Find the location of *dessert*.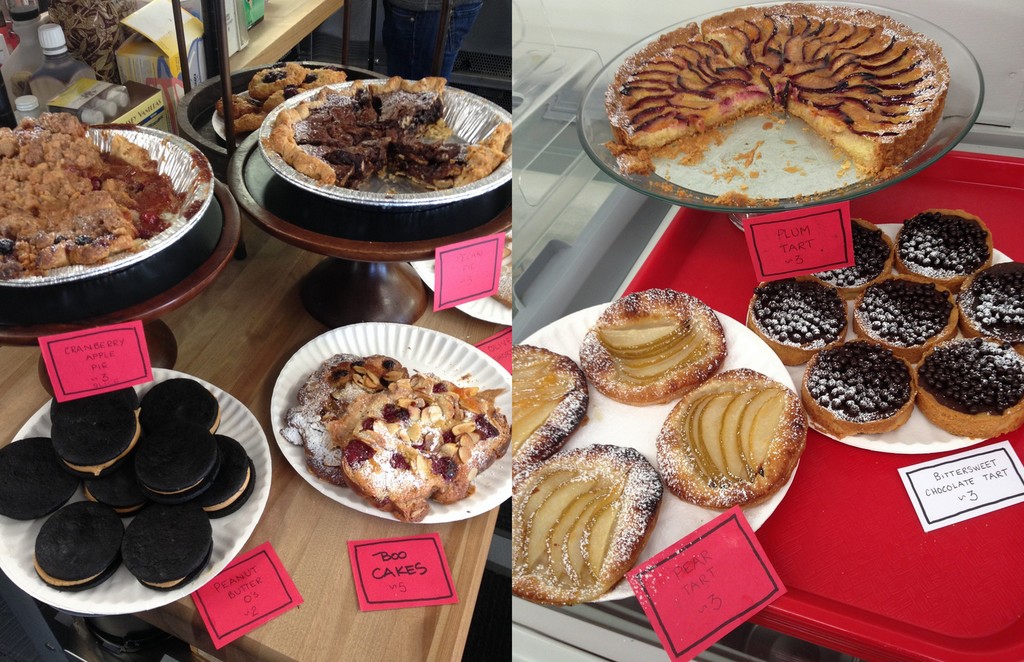
Location: (left=337, top=370, right=521, bottom=525).
